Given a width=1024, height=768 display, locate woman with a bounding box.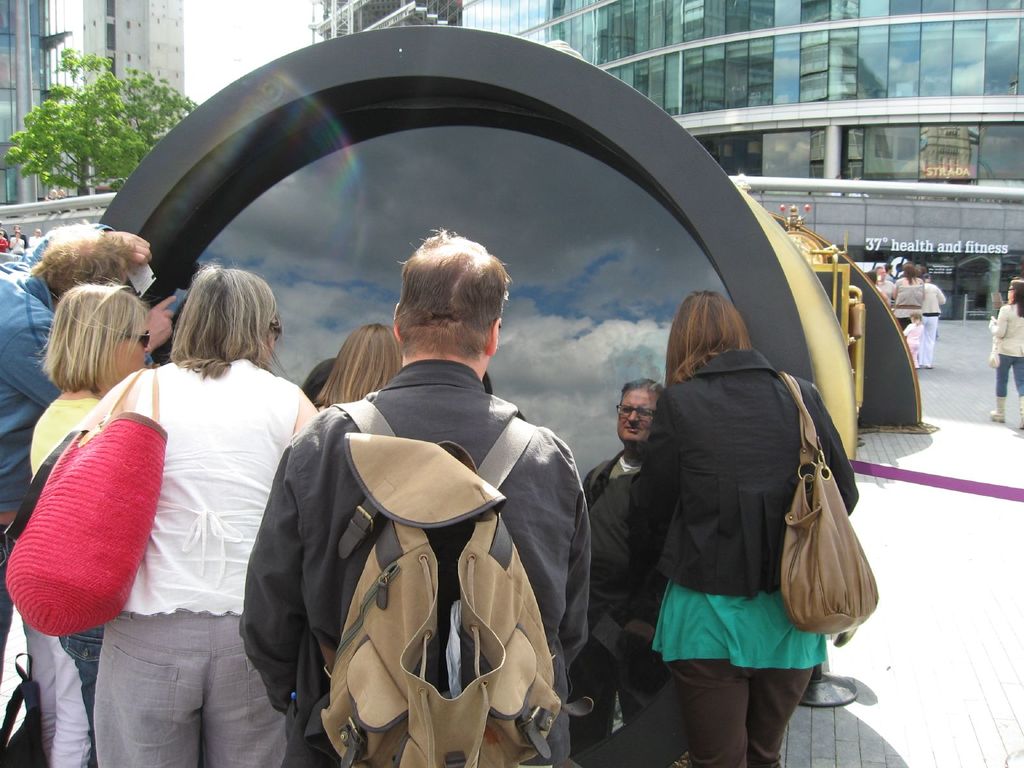
Located: crop(632, 289, 857, 767).
